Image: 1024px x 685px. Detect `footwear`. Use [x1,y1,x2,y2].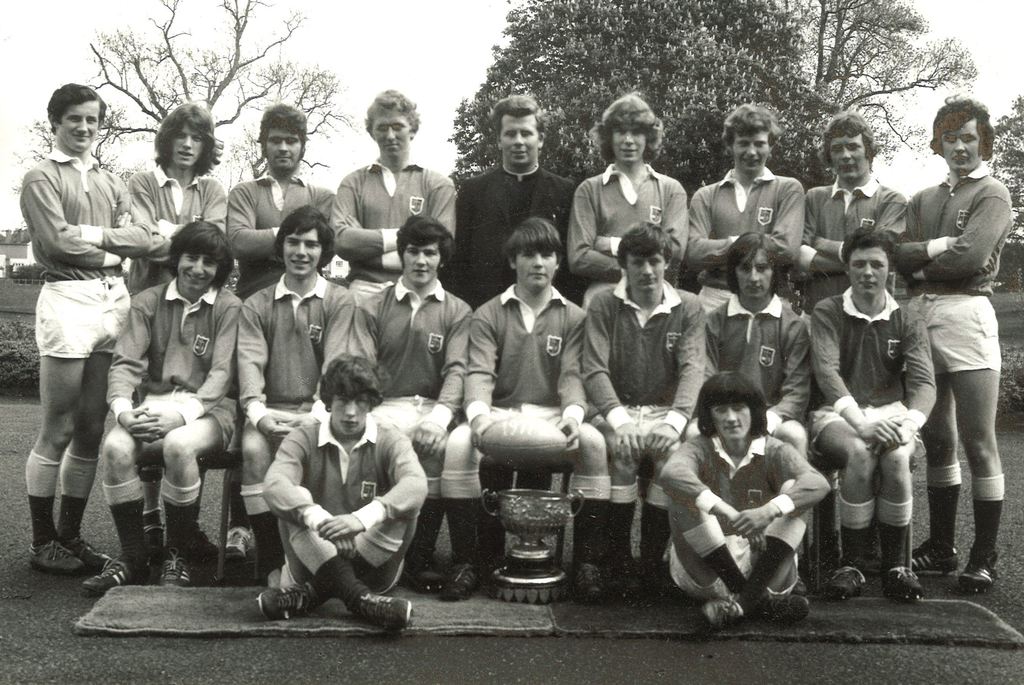
[404,540,447,592].
